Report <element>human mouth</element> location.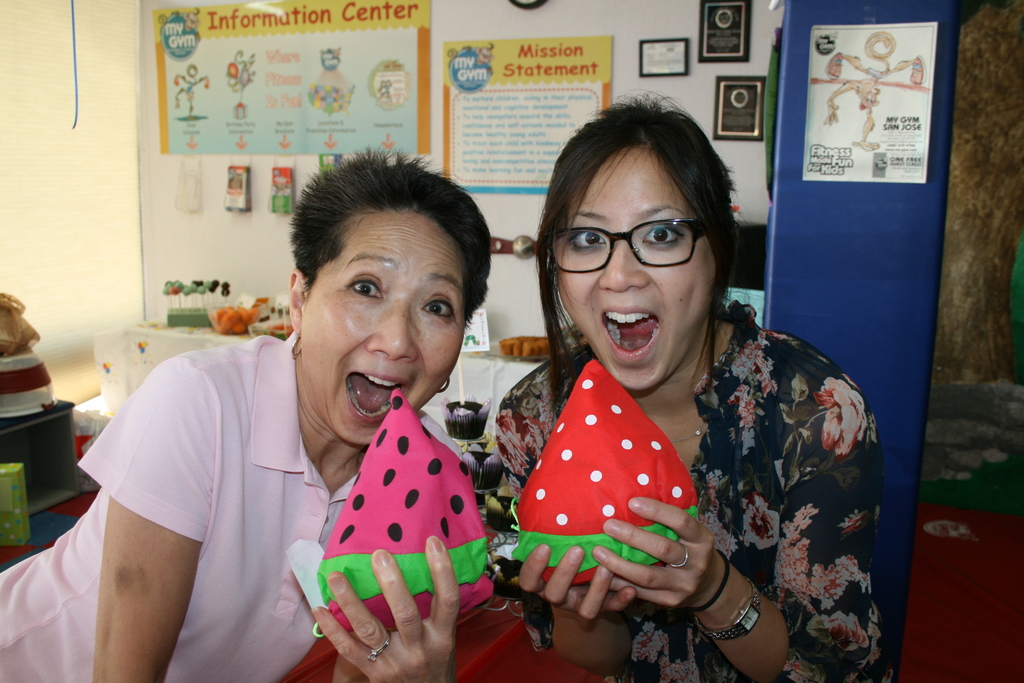
Report: {"x1": 347, "y1": 373, "x2": 410, "y2": 423}.
